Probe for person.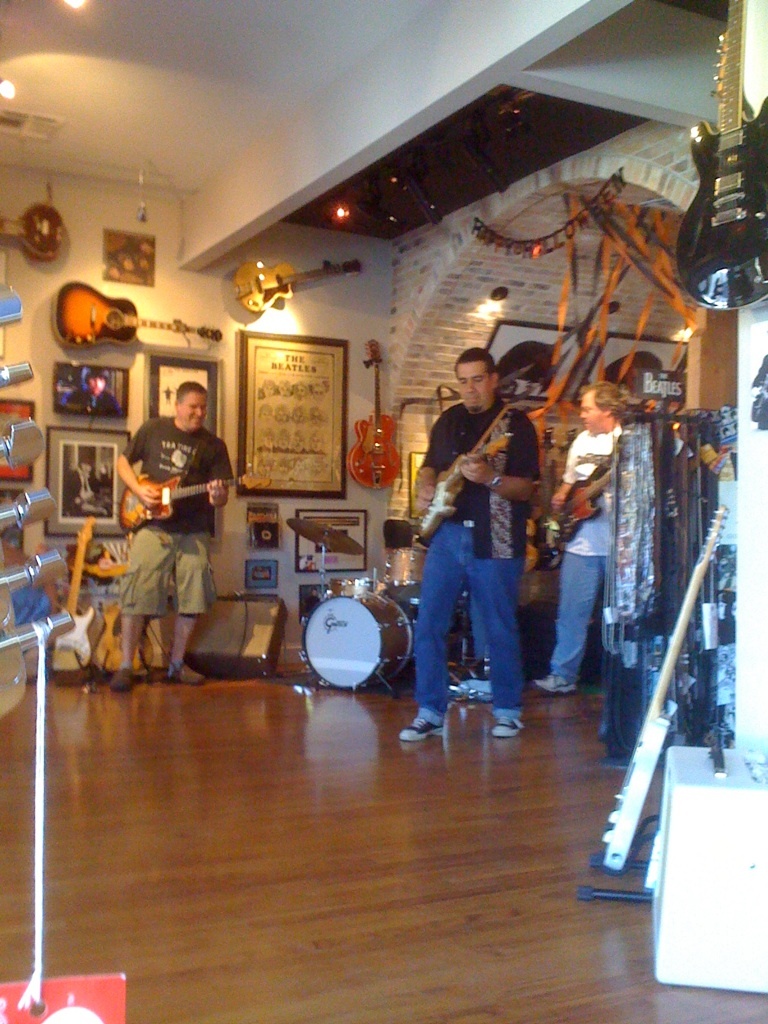
Probe result: 530/370/640/695.
